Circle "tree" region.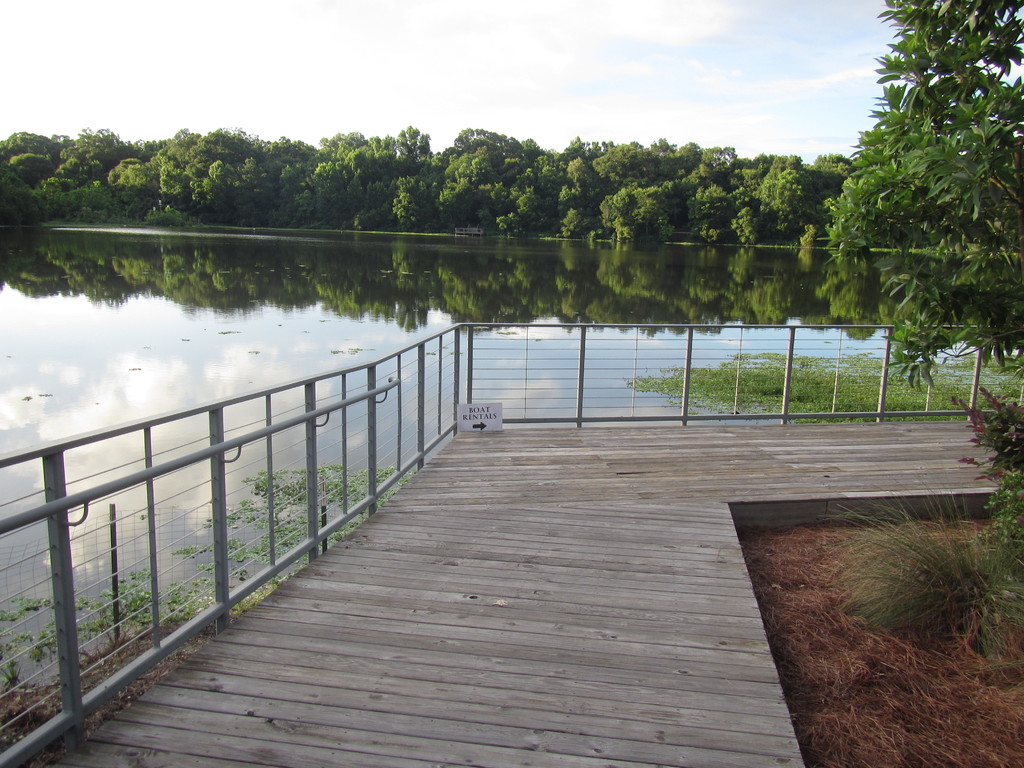
Region: pyautogui.locateOnScreen(630, 184, 666, 232).
